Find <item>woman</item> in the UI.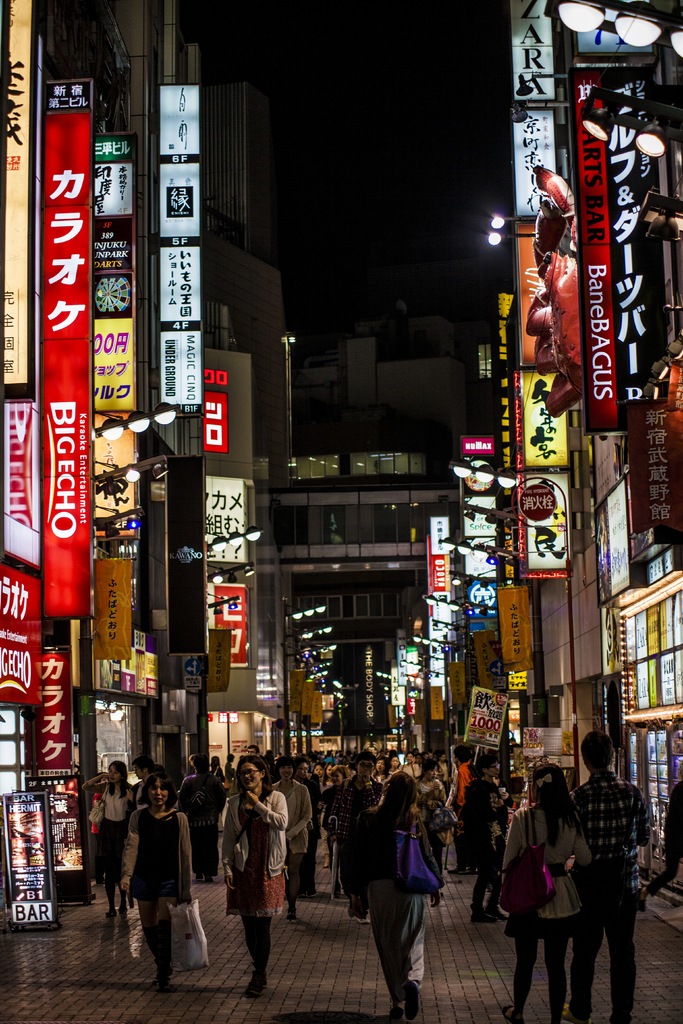
UI element at rect(402, 750, 418, 776).
